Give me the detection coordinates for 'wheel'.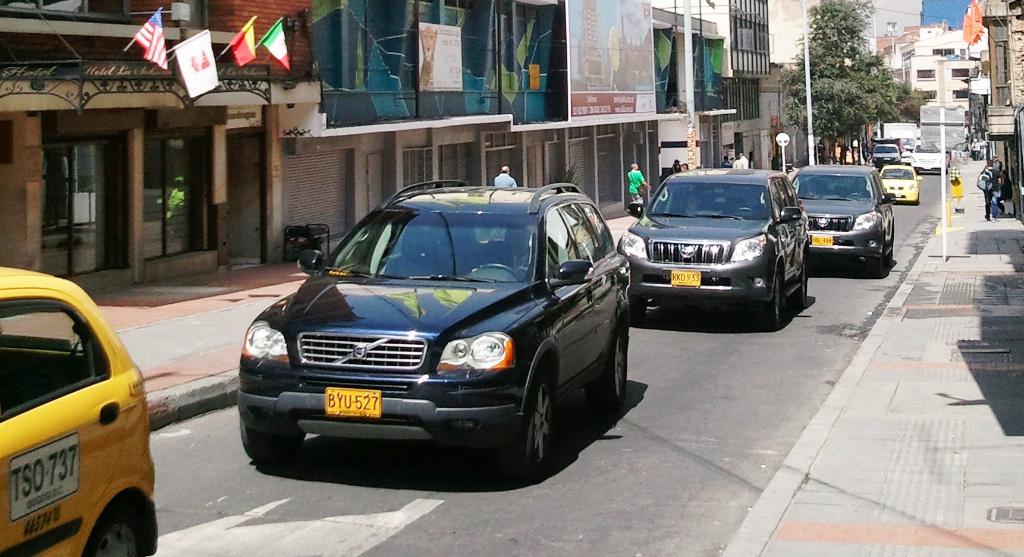
detection(757, 277, 781, 336).
